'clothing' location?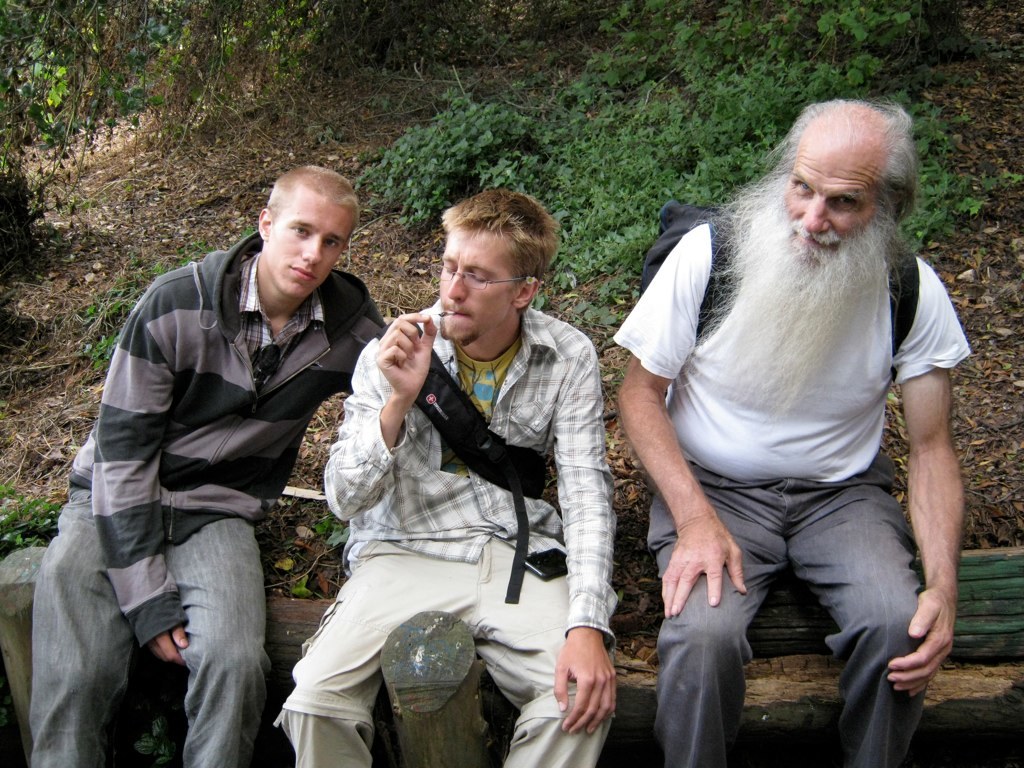
l=272, t=297, r=612, b=767
